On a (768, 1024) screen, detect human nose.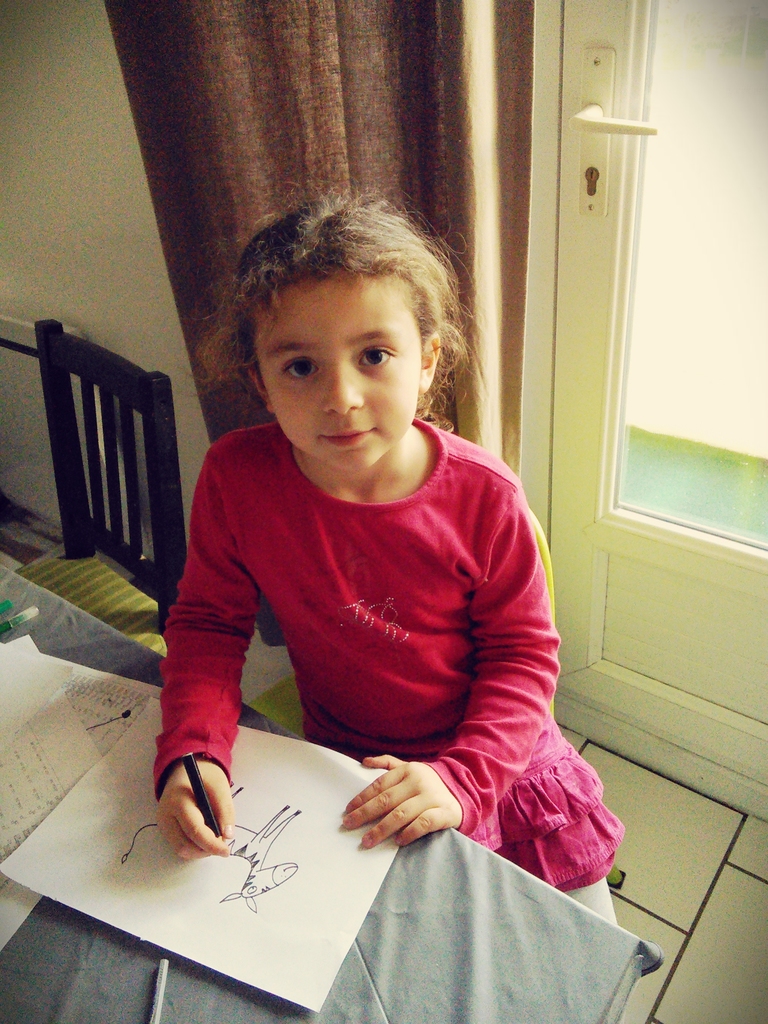
pyautogui.locateOnScreen(320, 358, 365, 415).
